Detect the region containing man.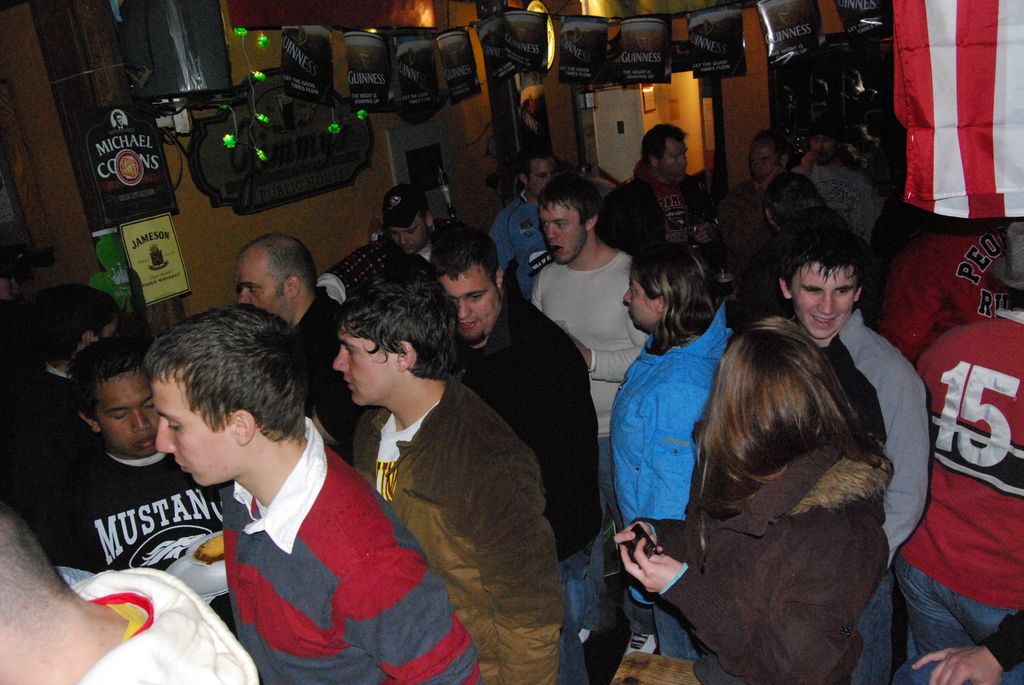
locate(895, 219, 1023, 684).
